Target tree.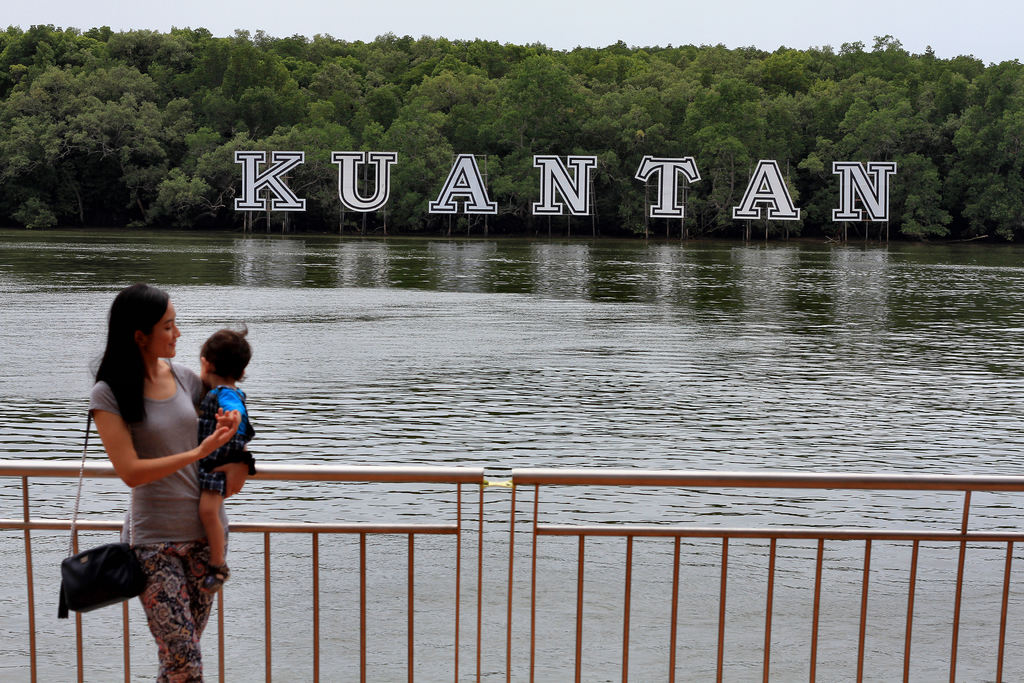
Target region: Rect(598, 51, 715, 241).
